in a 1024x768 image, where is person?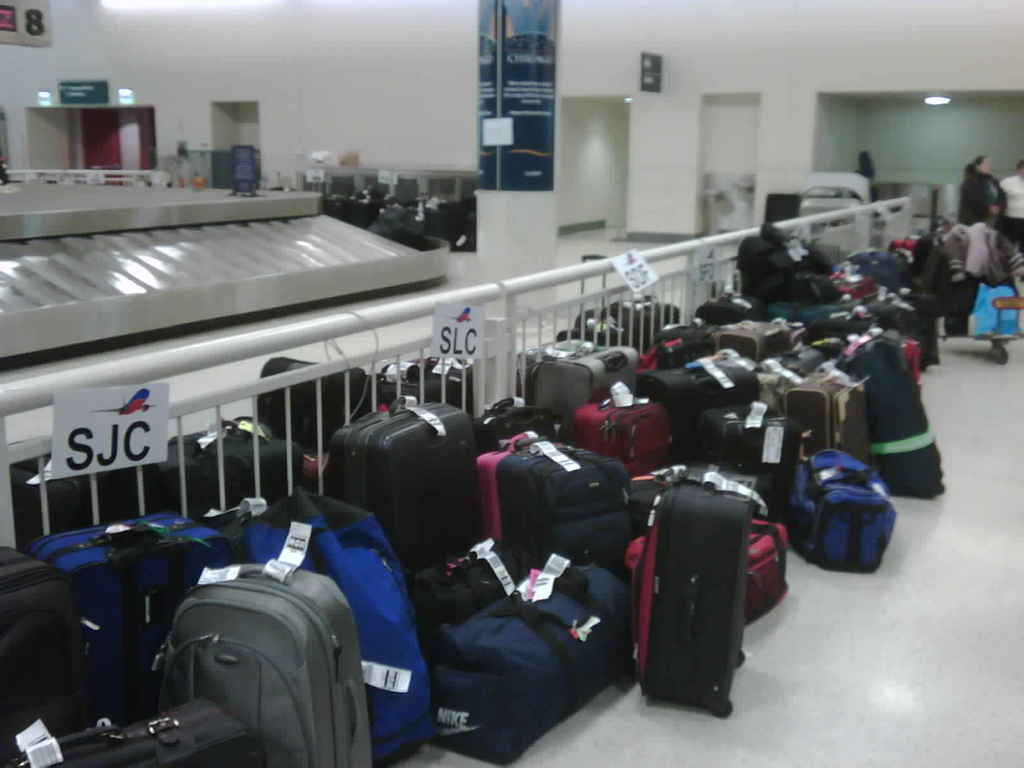
{"left": 954, "top": 154, "right": 1005, "bottom": 223}.
